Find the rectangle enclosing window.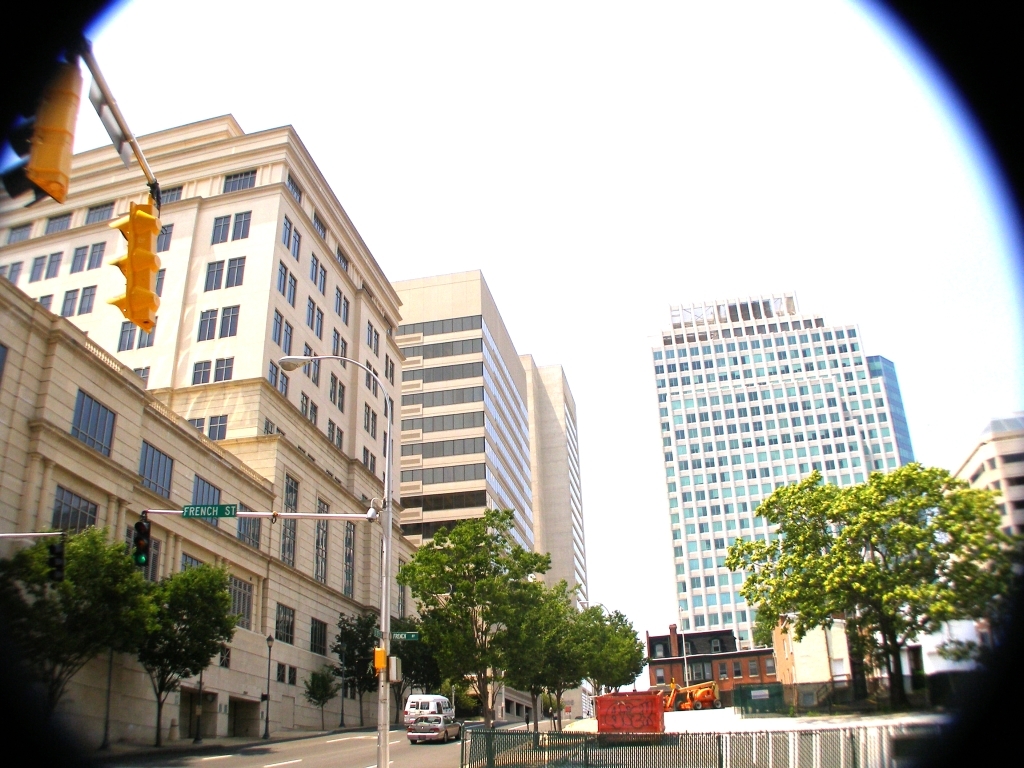
bbox=[358, 401, 381, 435].
